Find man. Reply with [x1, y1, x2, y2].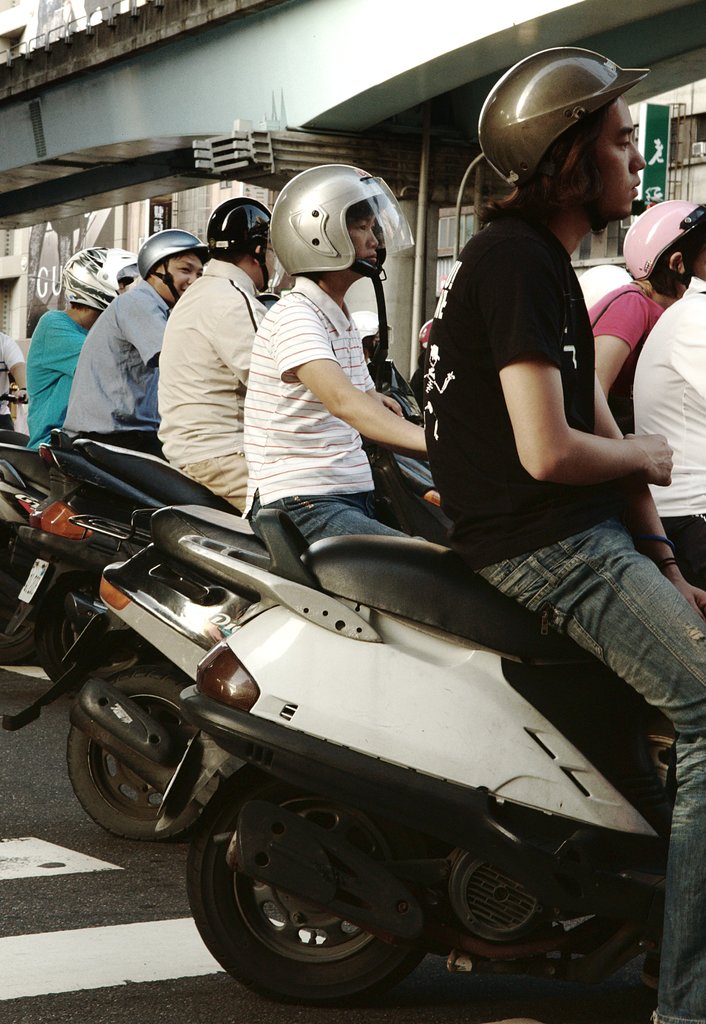
[153, 208, 283, 493].
